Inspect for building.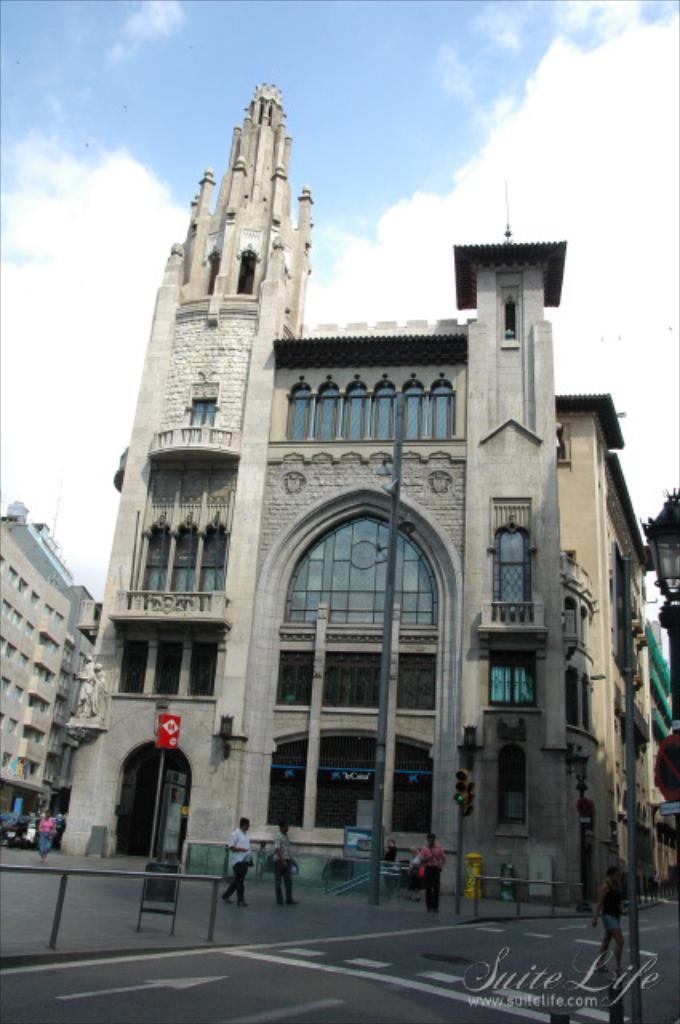
Inspection: [53,77,662,909].
